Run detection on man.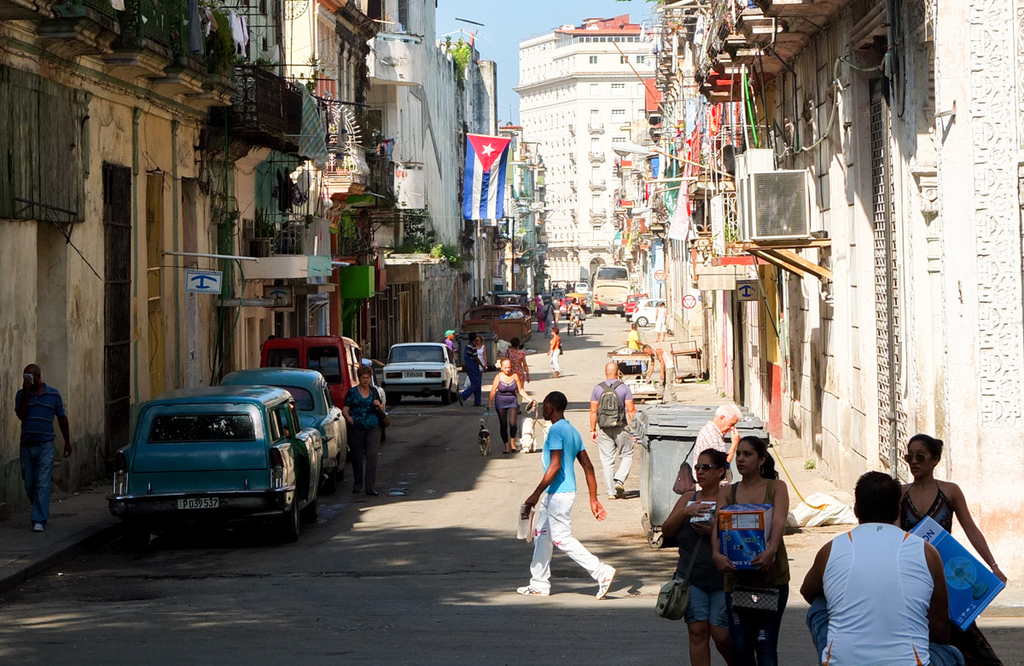
Result: x1=648 y1=347 x2=674 y2=395.
